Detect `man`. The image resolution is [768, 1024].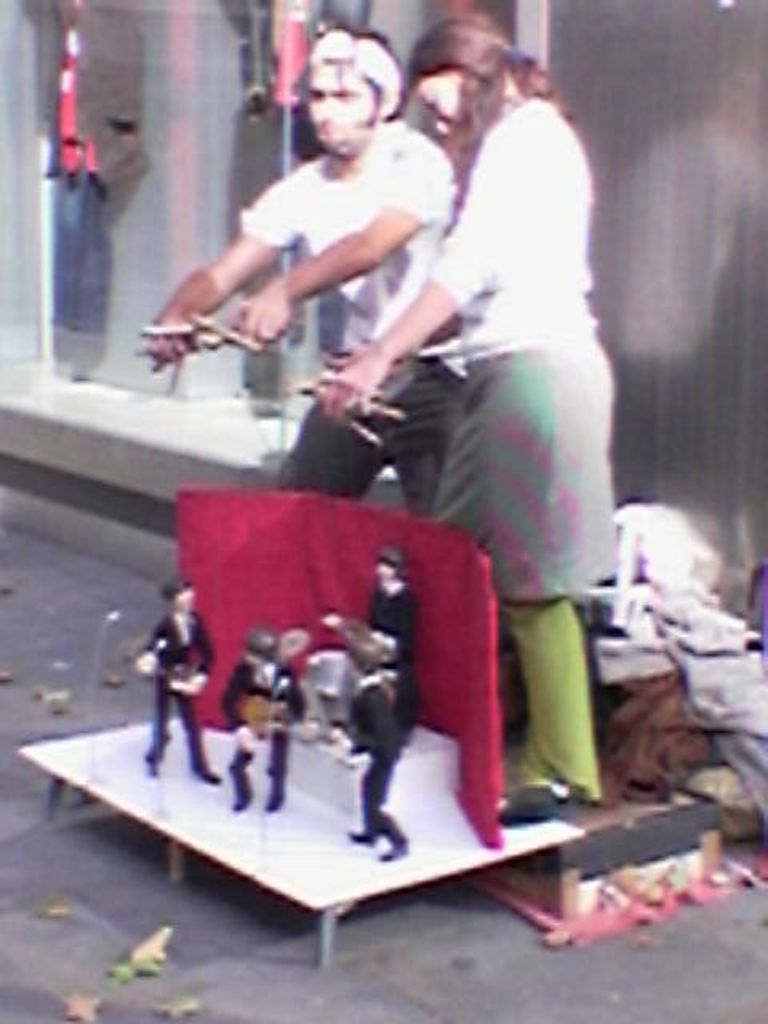
select_region(133, 32, 464, 576).
